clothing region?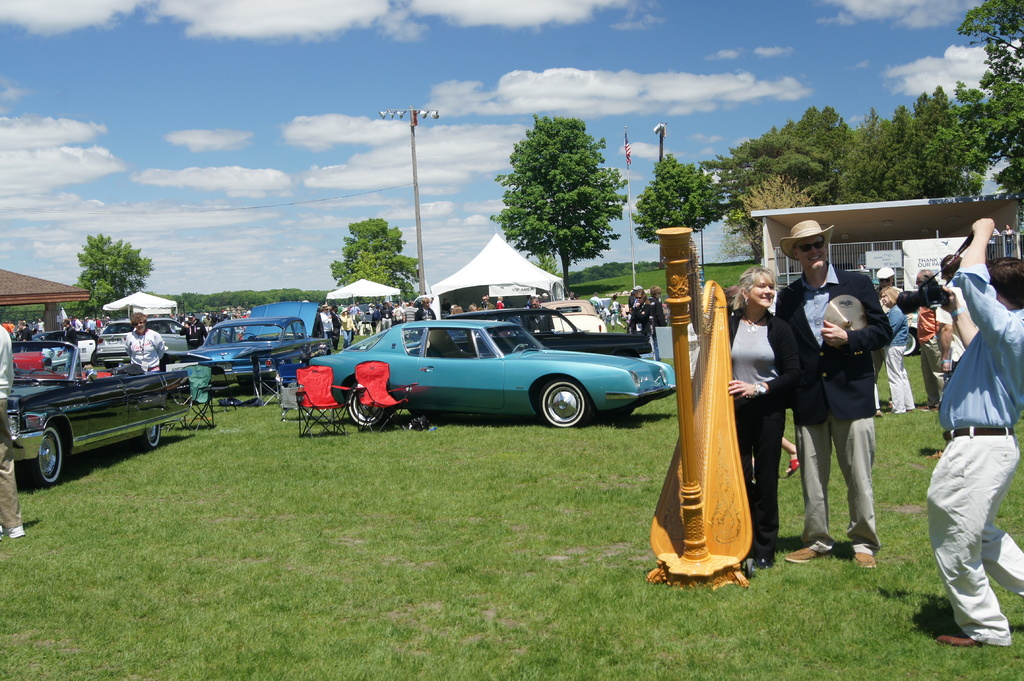
crop(122, 333, 164, 373)
